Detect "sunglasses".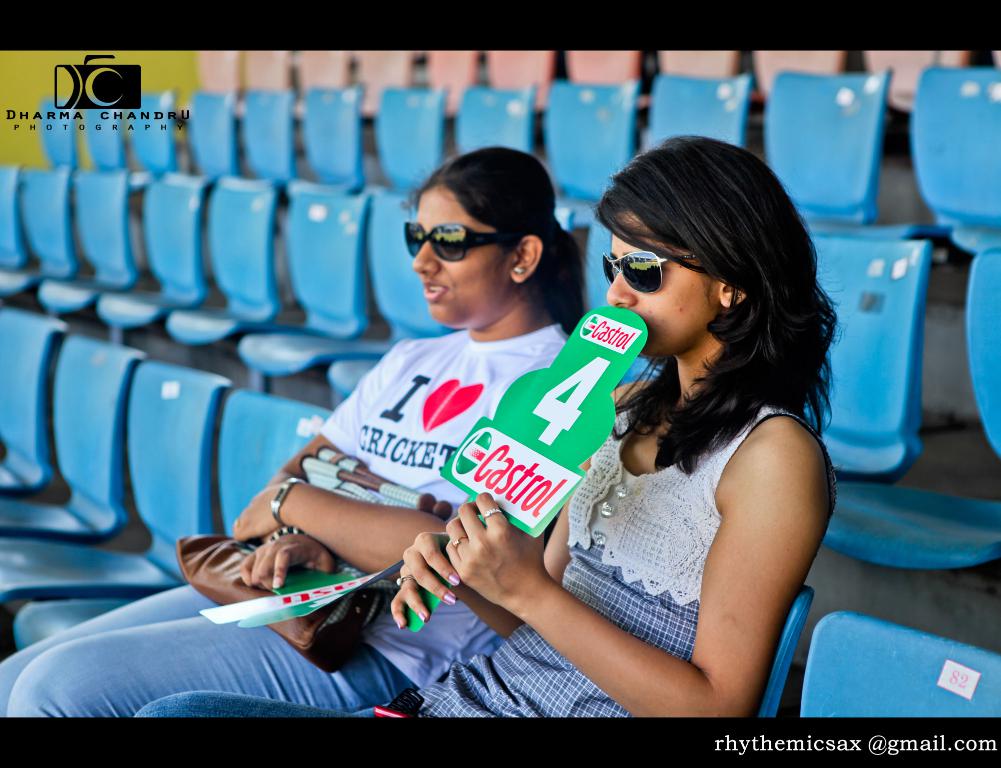
Detected at 603, 249, 694, 286.
